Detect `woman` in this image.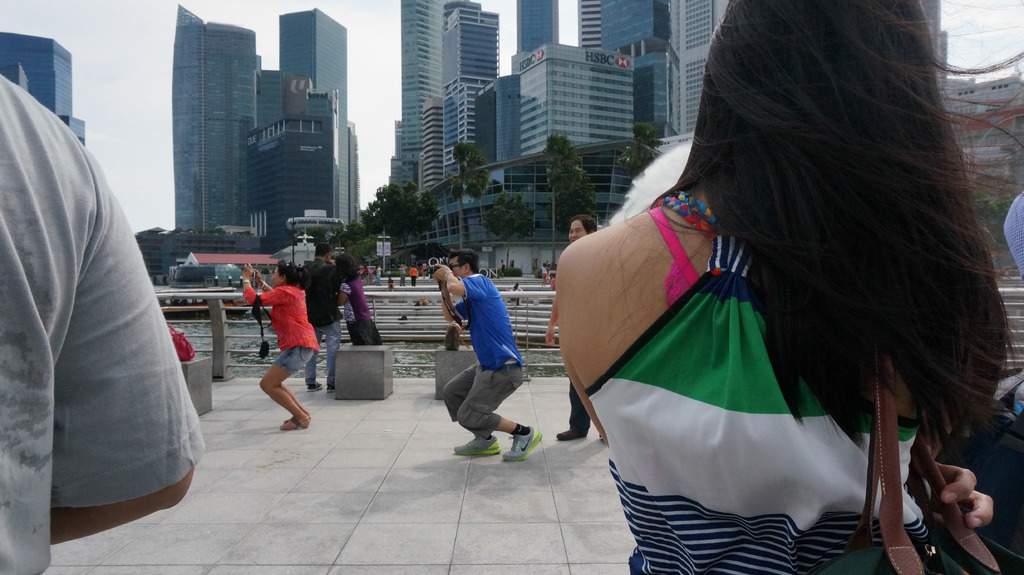
Detection: x1=540, y1=262, x2=548, y2=281.
